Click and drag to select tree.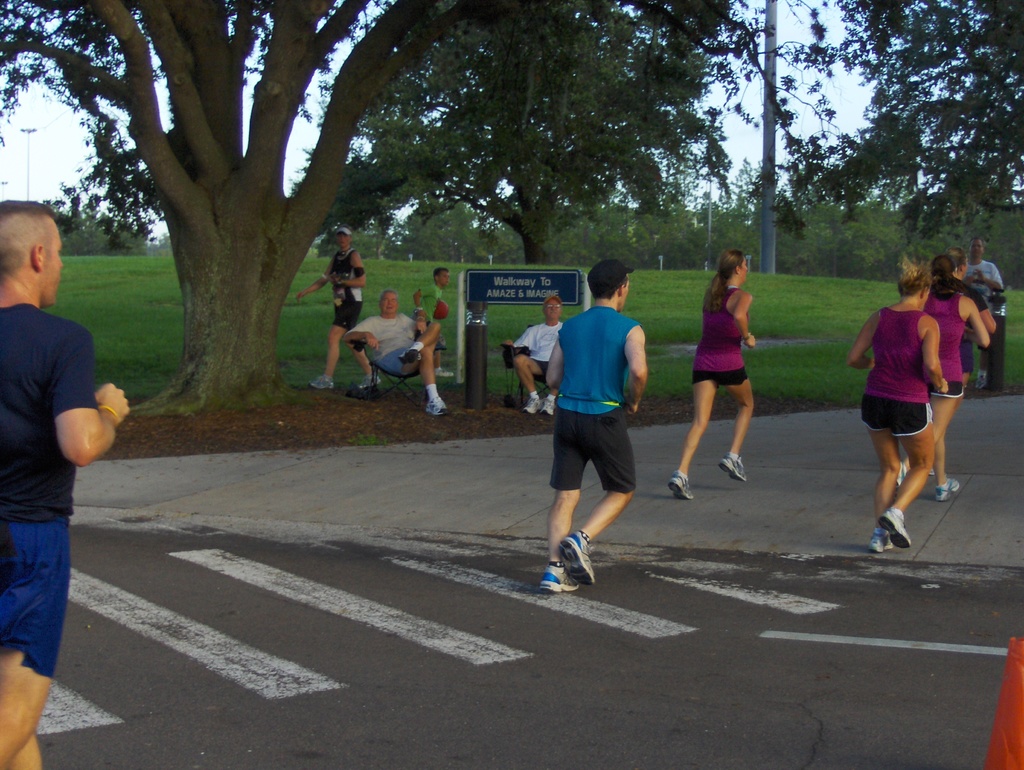
Selection: 3, 0, 761, 410.
